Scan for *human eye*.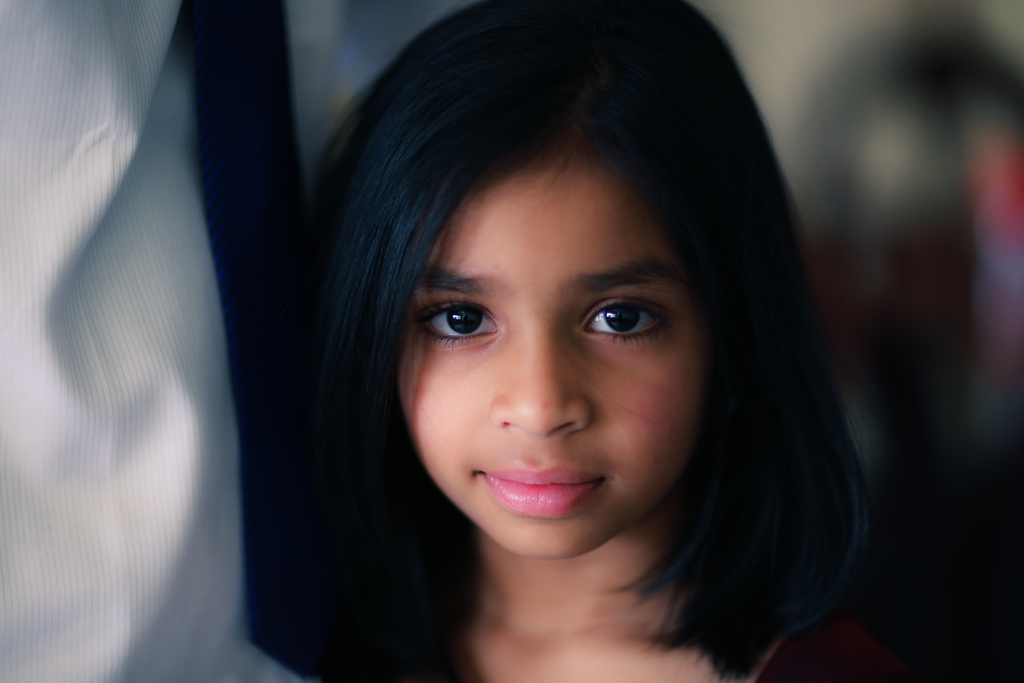
Scan result: [x1=577, y1=288, x2=676, y2=352].
